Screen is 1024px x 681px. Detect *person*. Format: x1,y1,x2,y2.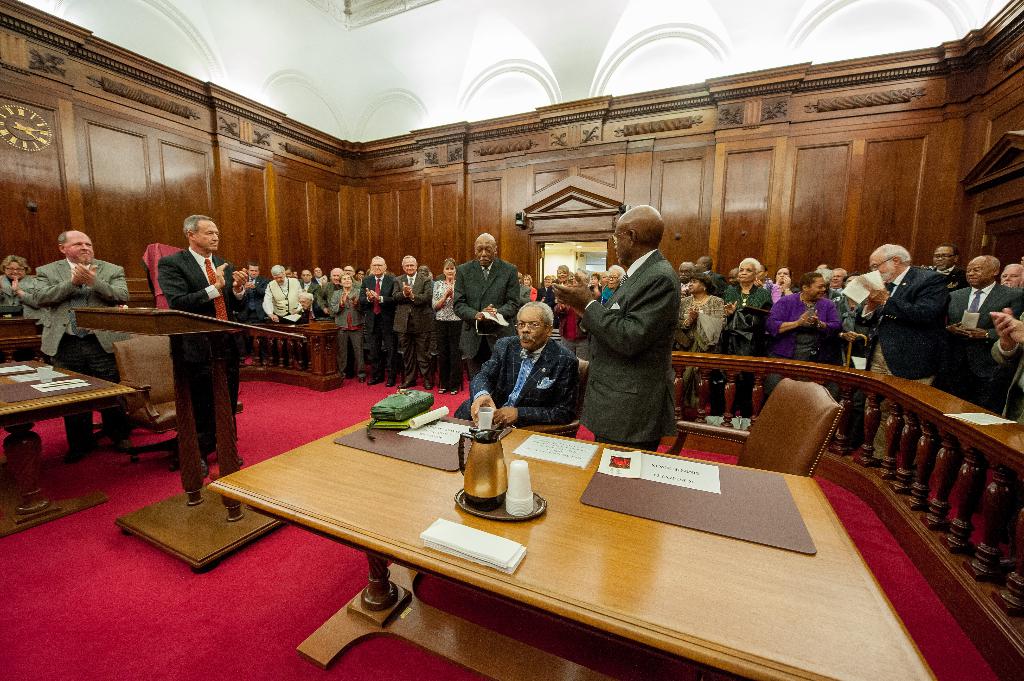
429,259,462,394.
